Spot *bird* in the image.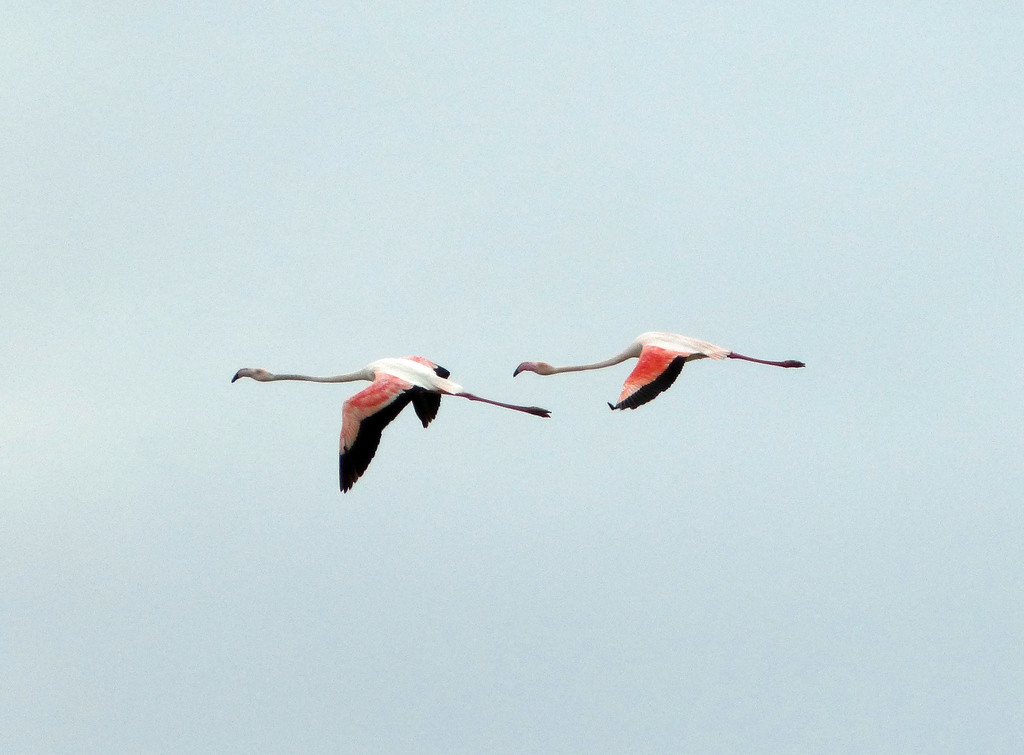
*bird* found at x1=518 y1=330 x2=801 y2=409.
